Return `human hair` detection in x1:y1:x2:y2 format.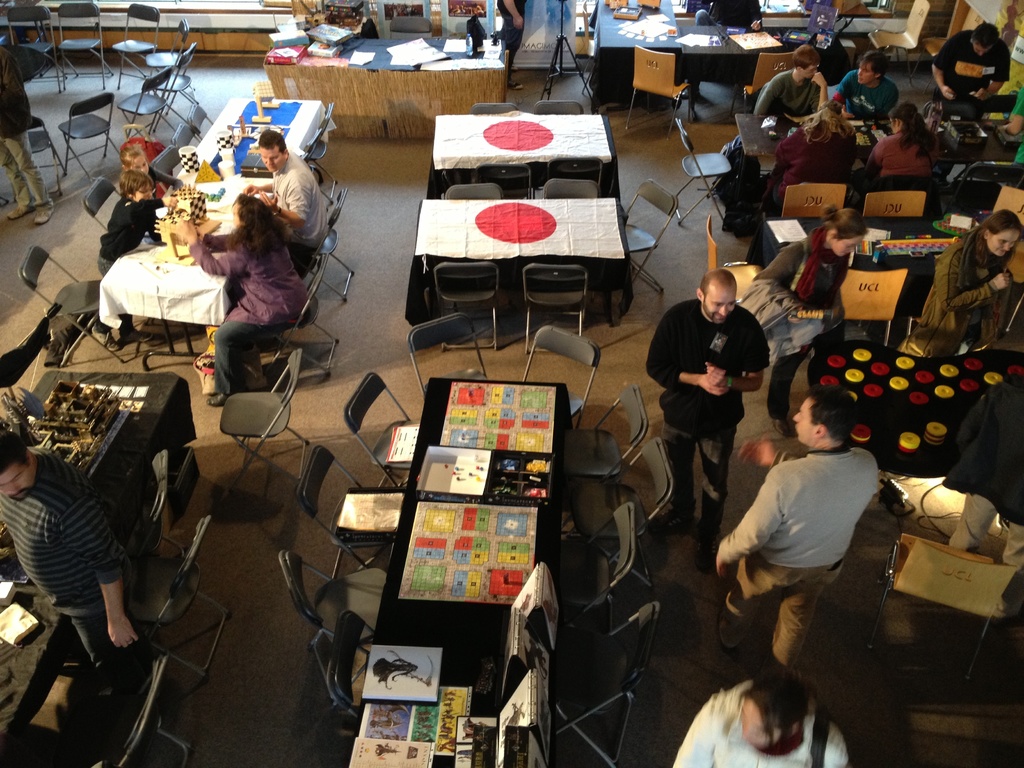
887:100:938:157.
